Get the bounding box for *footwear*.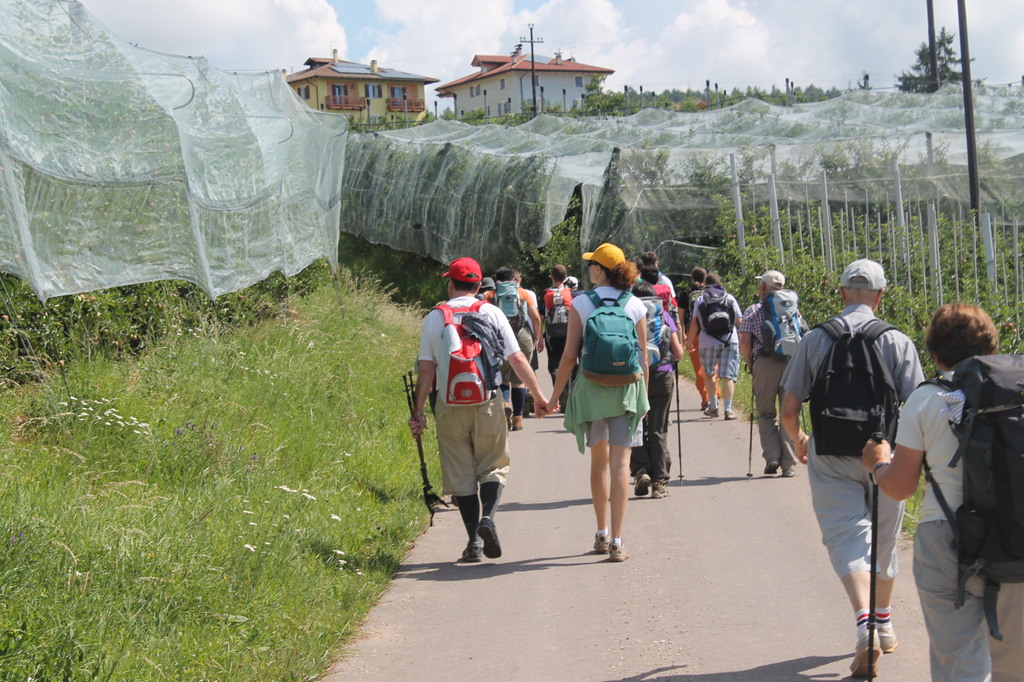
x1=462, y1=536, x2=483, y2=561.
